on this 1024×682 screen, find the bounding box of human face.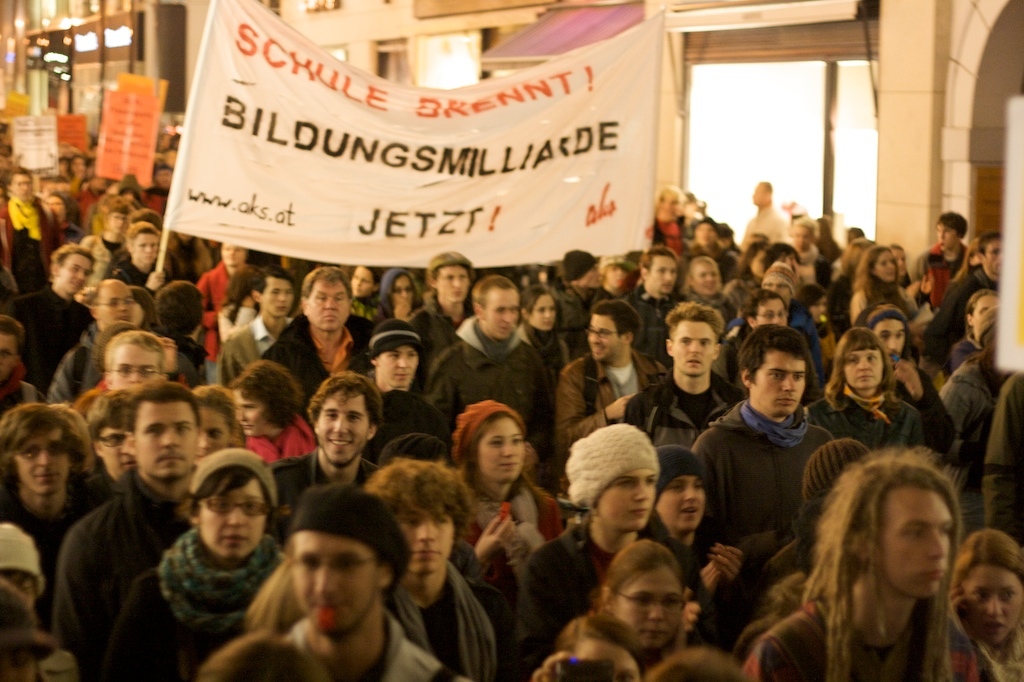
Bounding box: crop(969, 289, 997, 336).
